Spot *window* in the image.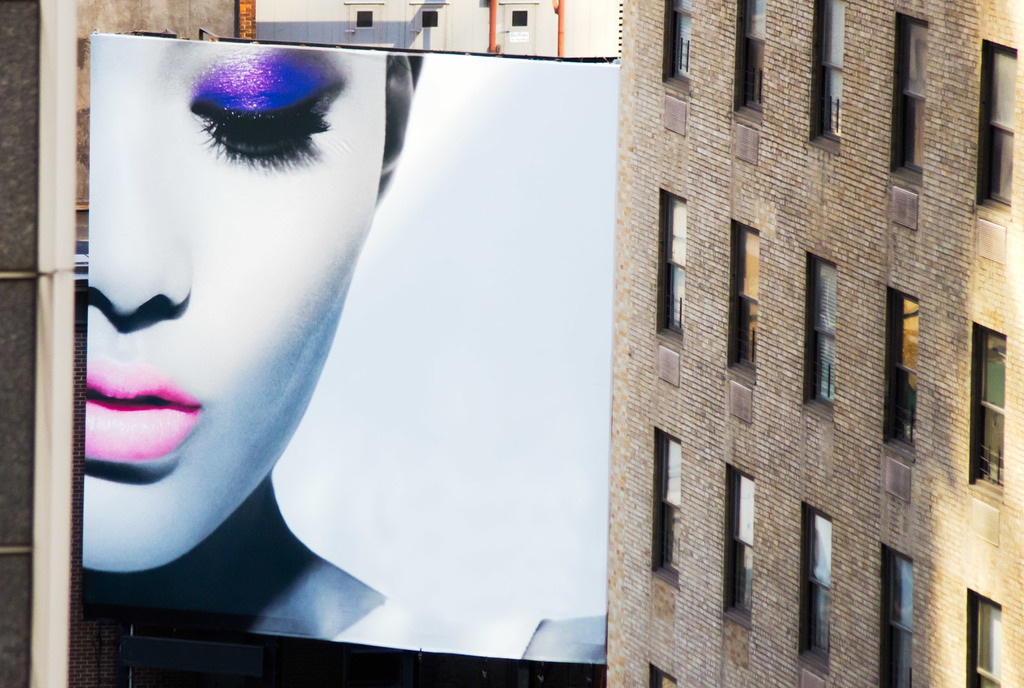
*window* found at bbox=(881, 10, 924, 234).
